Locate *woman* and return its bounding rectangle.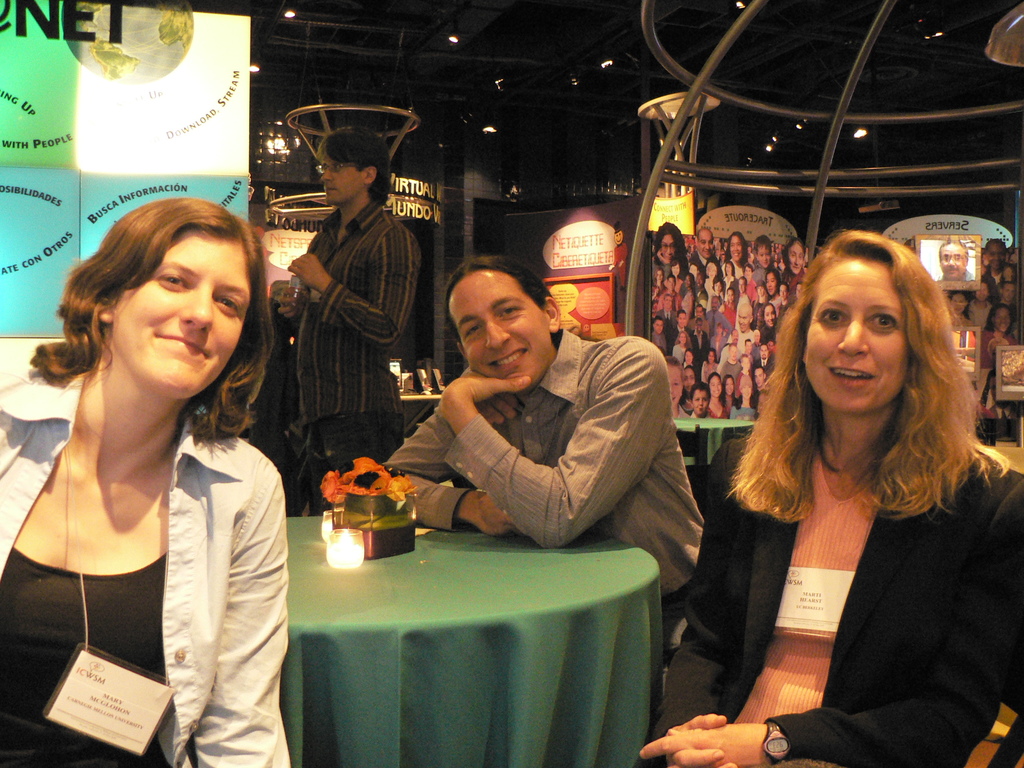
bbox=[696, 369, 732, 418].
